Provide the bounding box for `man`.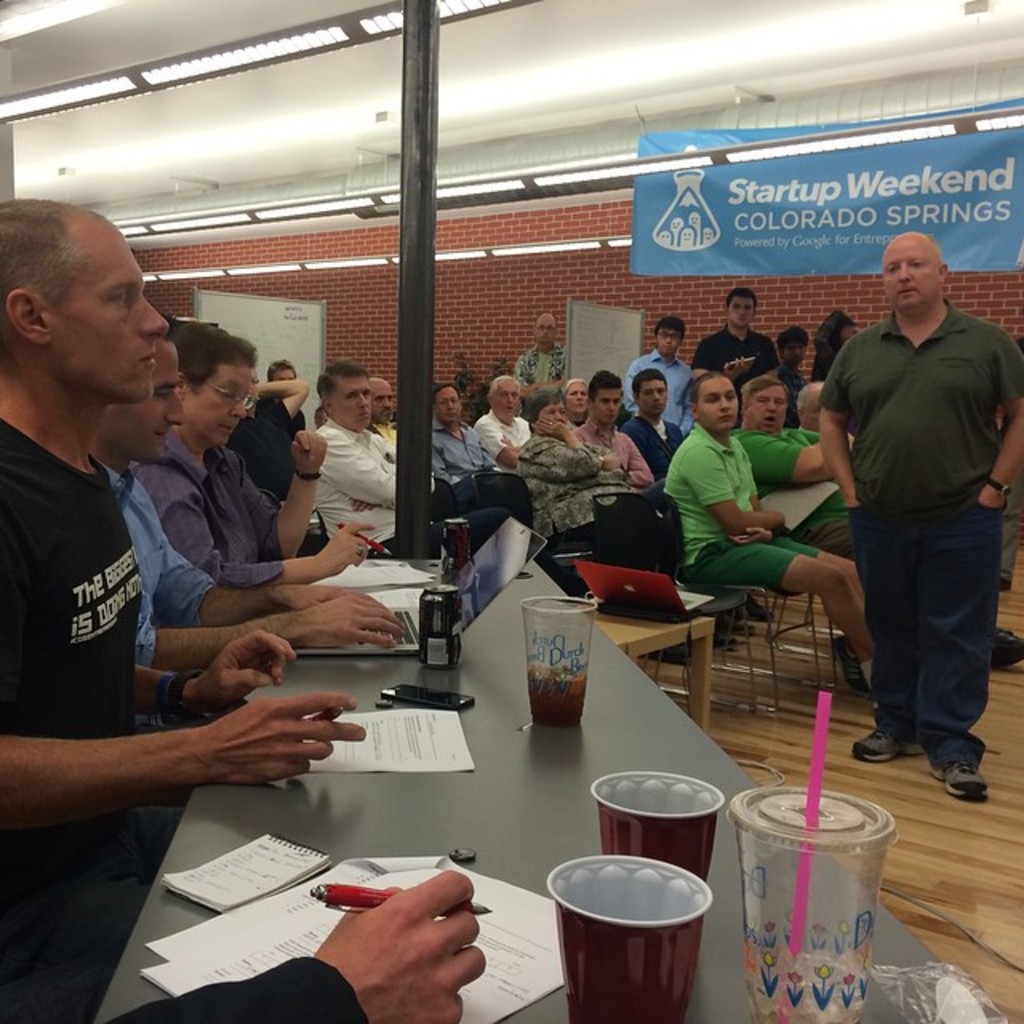
666 371 872 694.
